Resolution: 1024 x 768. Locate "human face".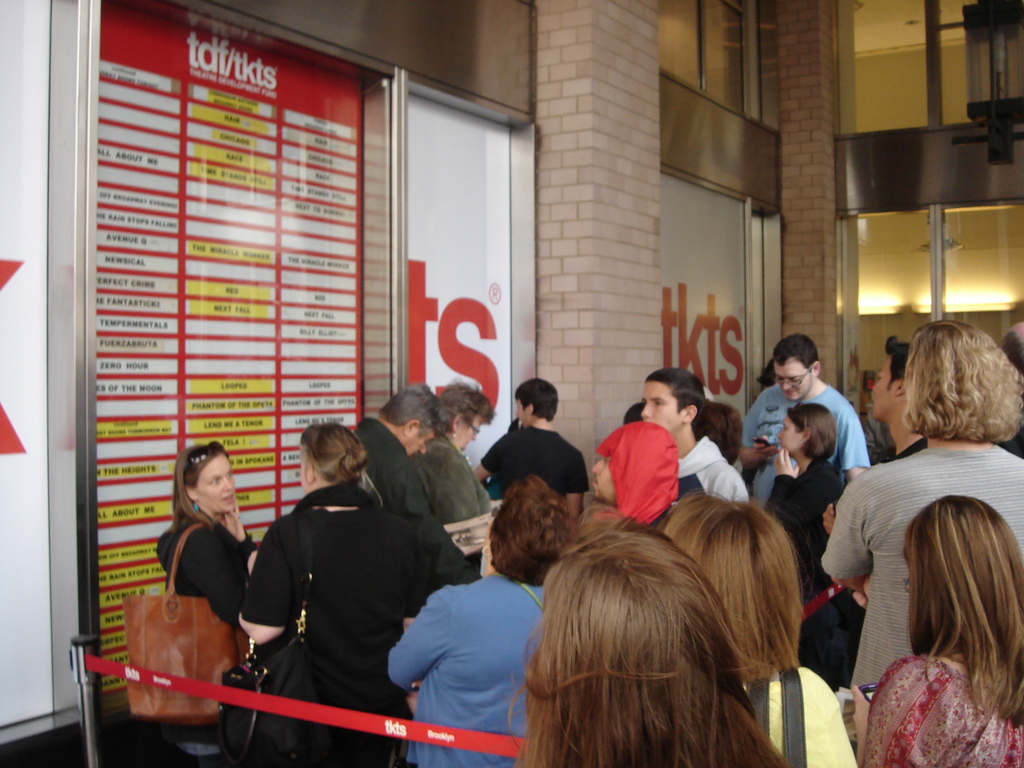
640,380,677,431.
